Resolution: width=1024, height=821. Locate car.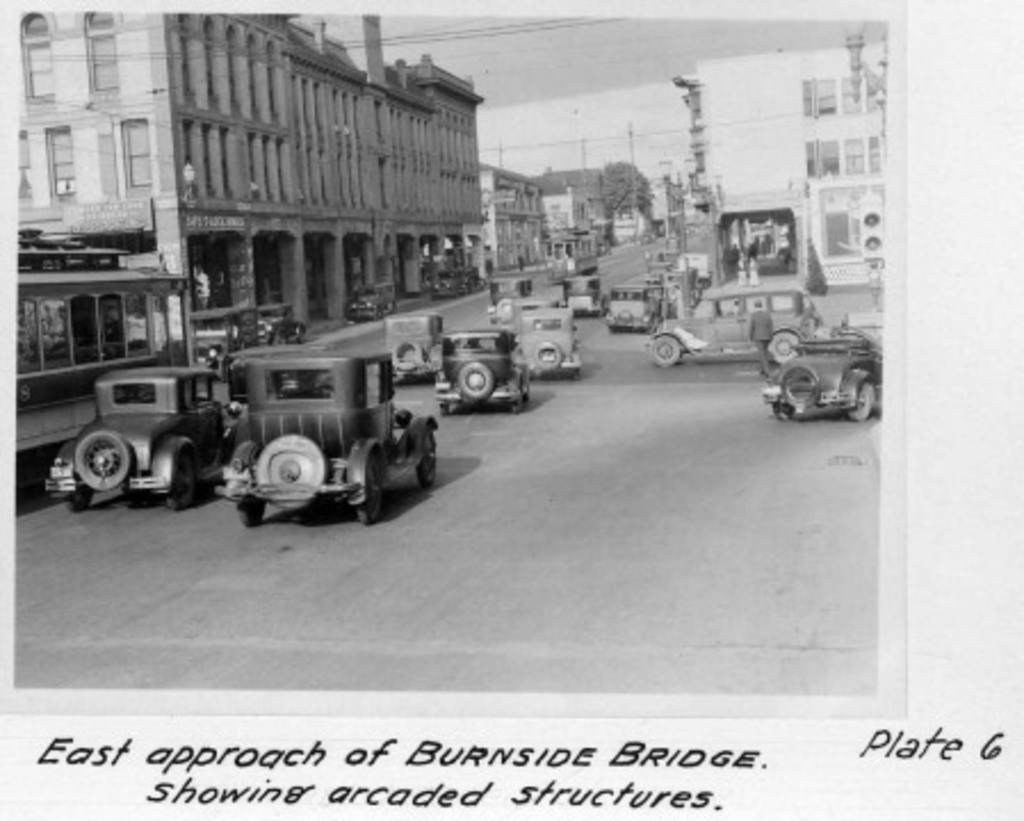
box(502, 310, 586, 379).
